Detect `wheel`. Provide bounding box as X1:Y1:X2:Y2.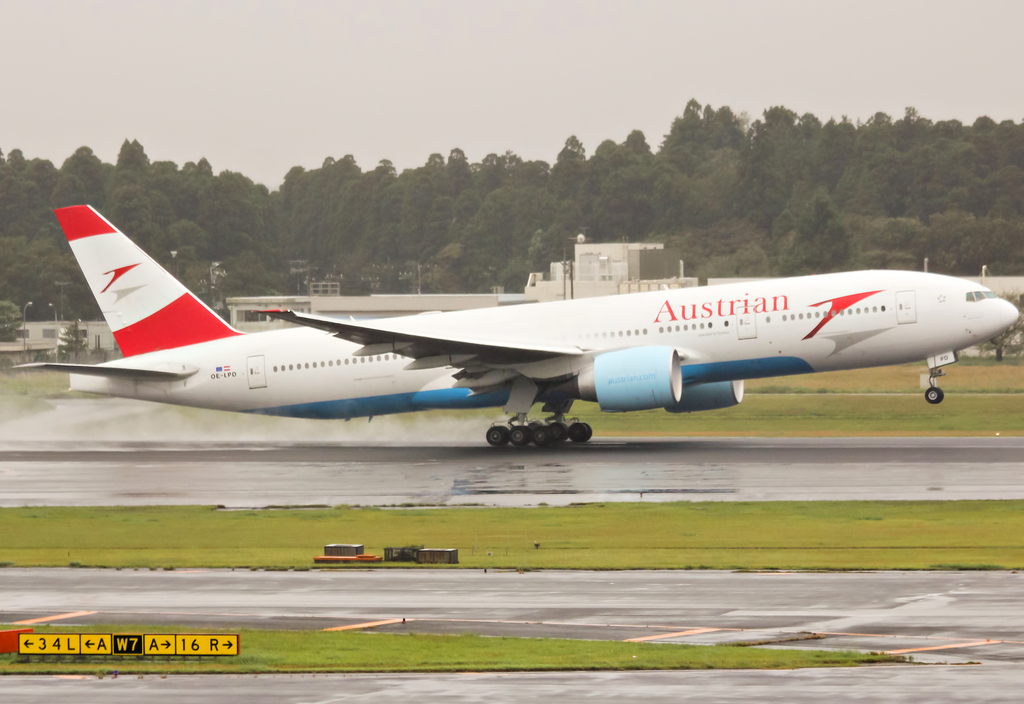
926:388:943:405.
